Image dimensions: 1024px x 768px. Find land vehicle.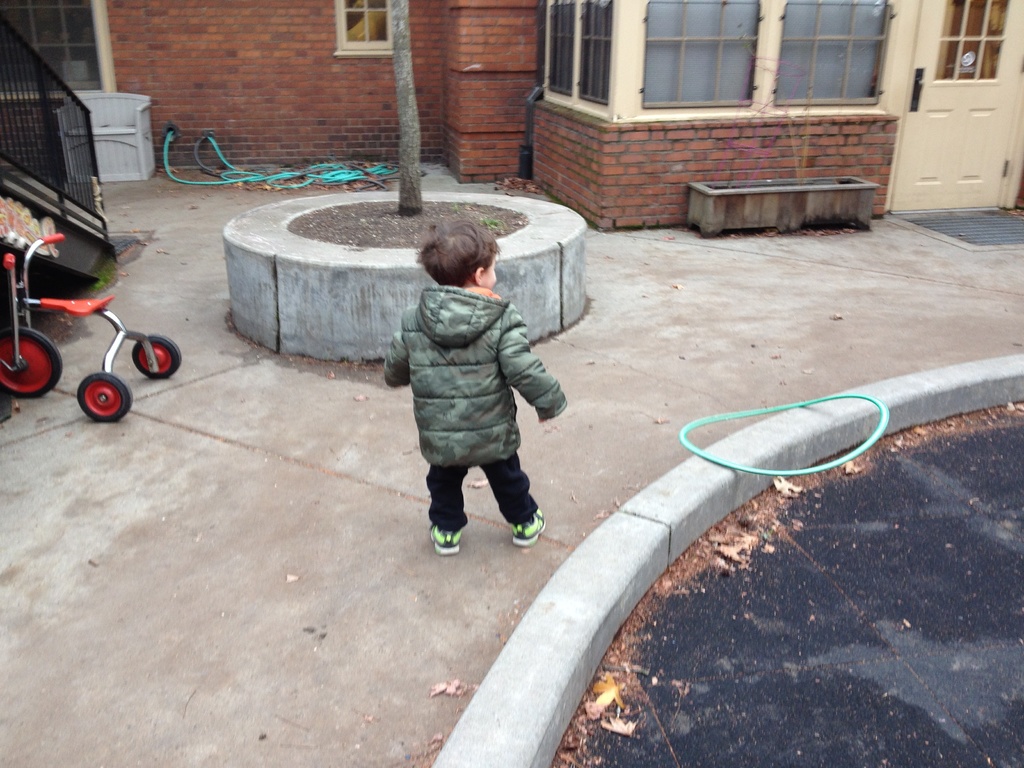
detection(4, 206, 154, 404).
